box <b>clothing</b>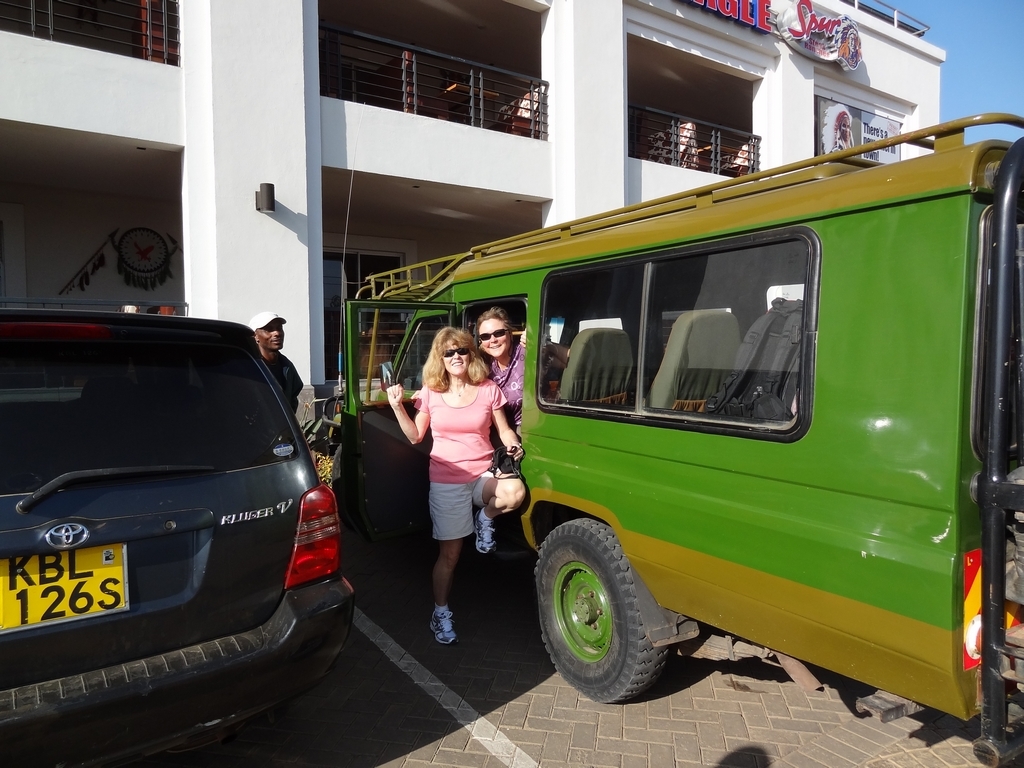
[x1=478, y1=338, x2=527, y2=450]
